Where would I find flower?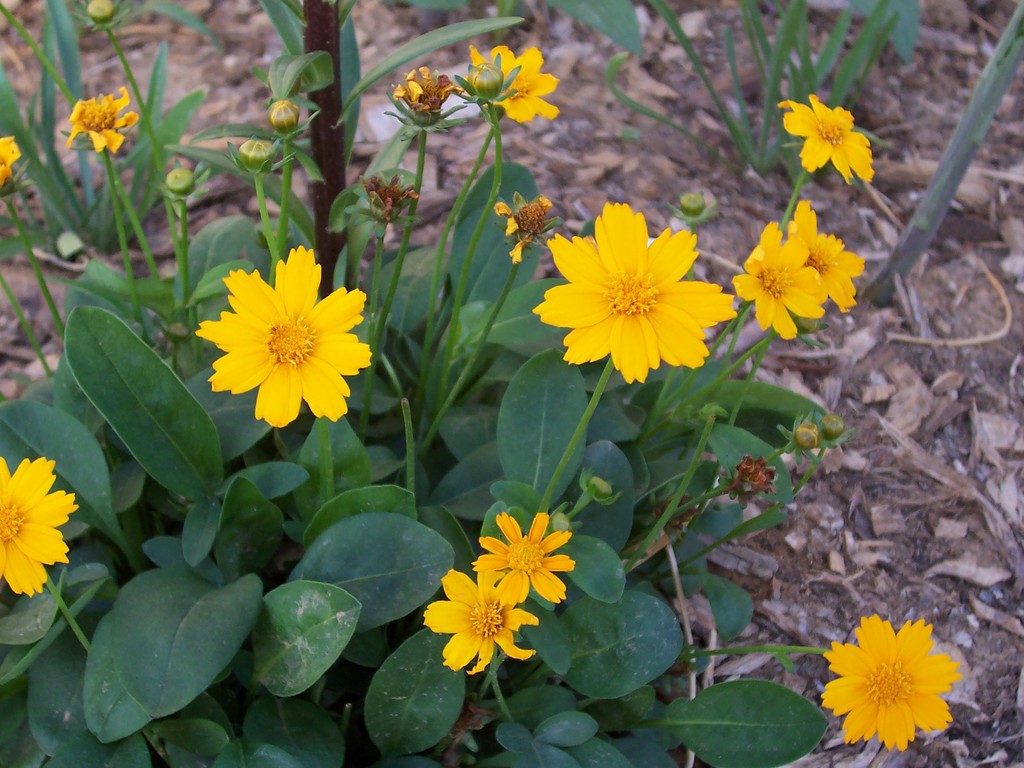
At box(422, 568, 543, 672).
